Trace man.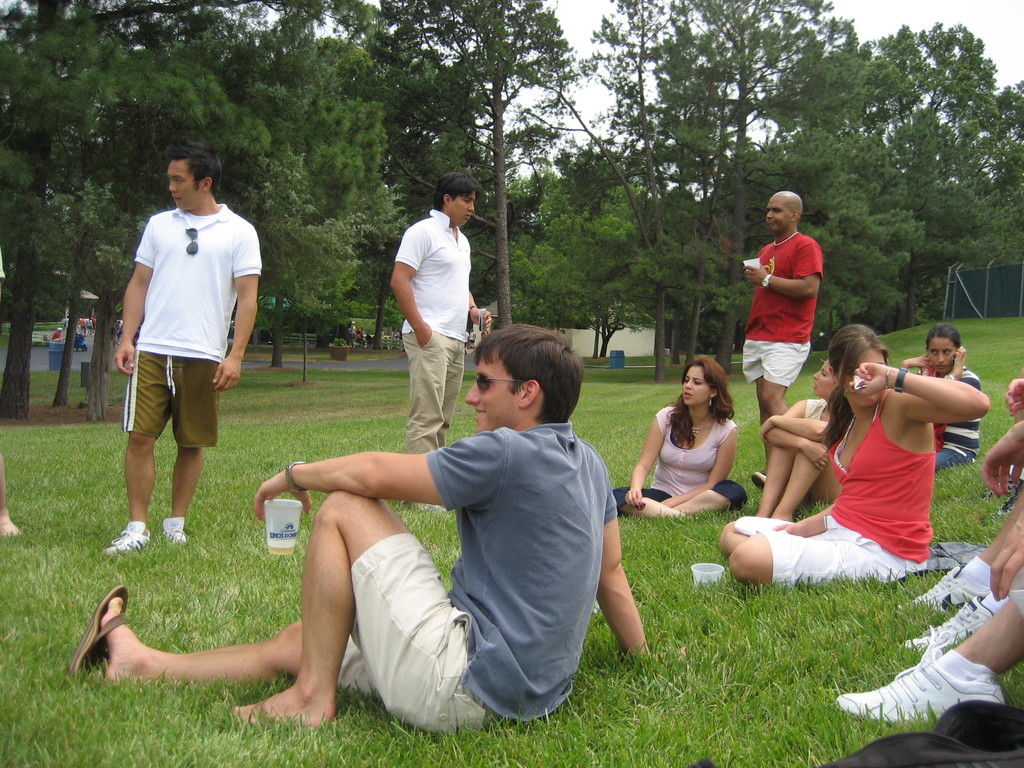
Traced to 95:135:274:564.
